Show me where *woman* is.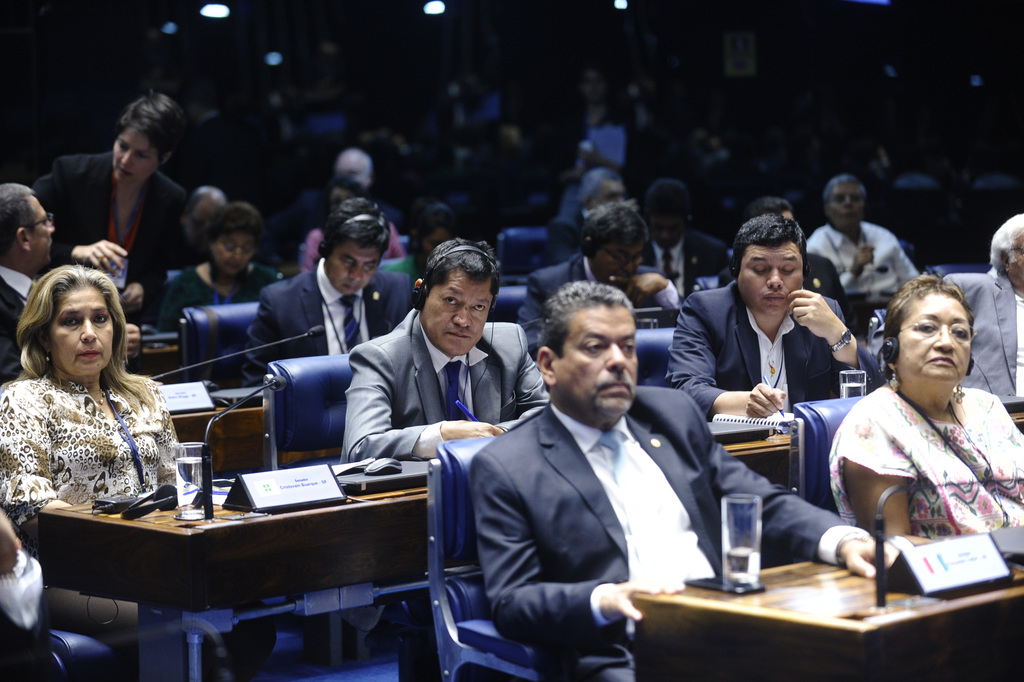
*woman* is at [left=383, top=199, right=466, bottom=283].
